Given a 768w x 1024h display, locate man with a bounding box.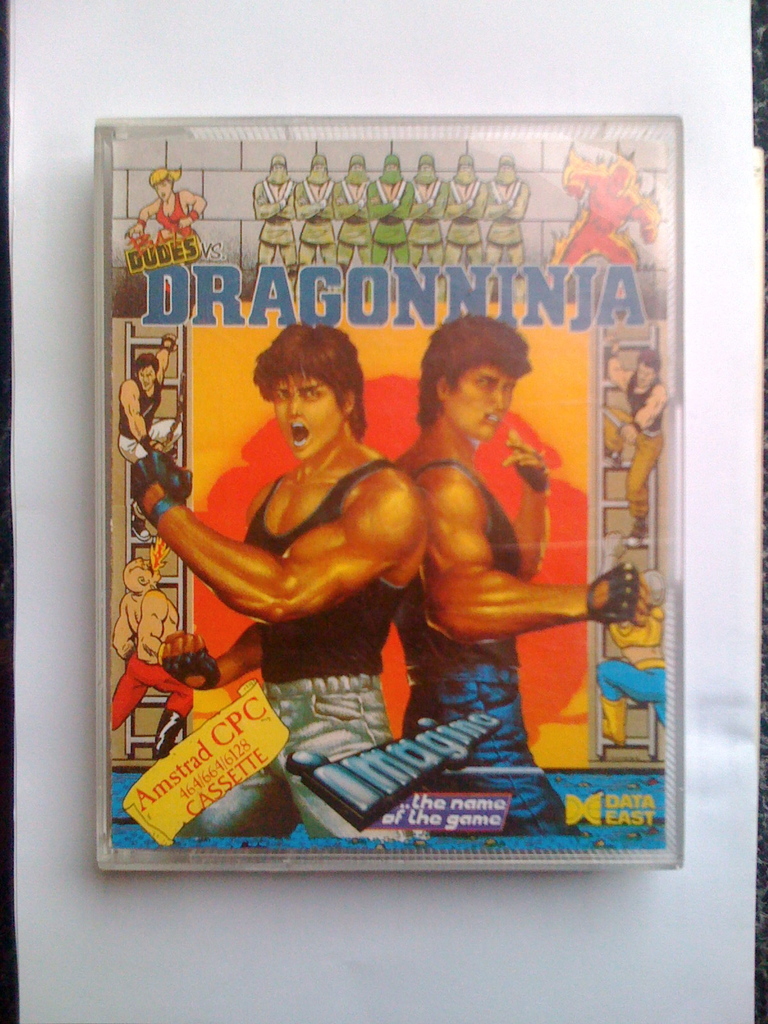
Located: select_region(118, 323, 177, 461).
